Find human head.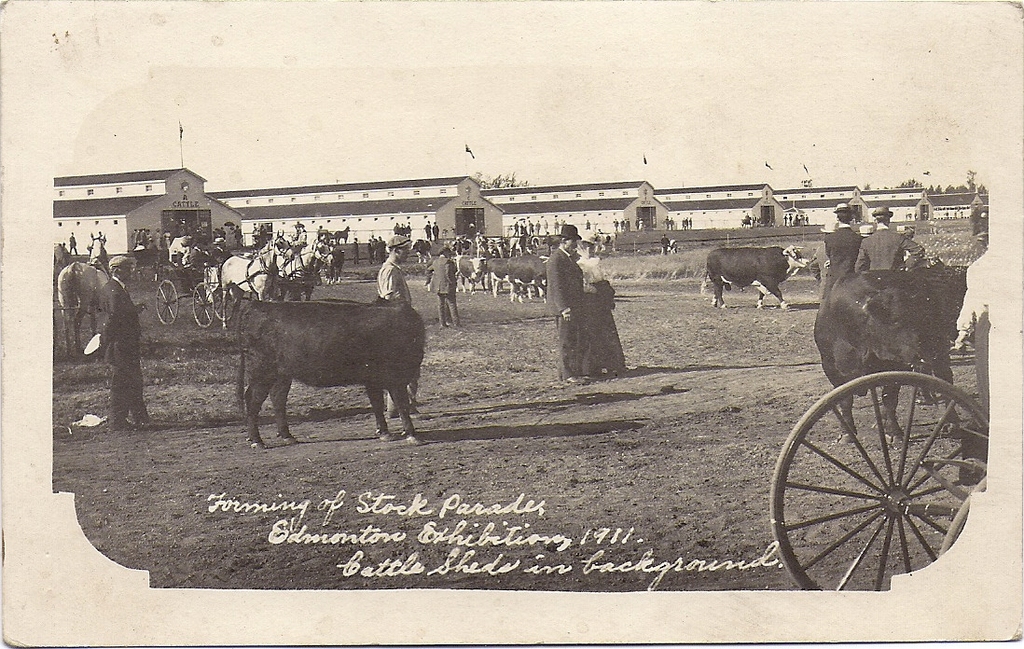
{"left": 386, "top": 237, "right": 414, "bottom": 265}.
